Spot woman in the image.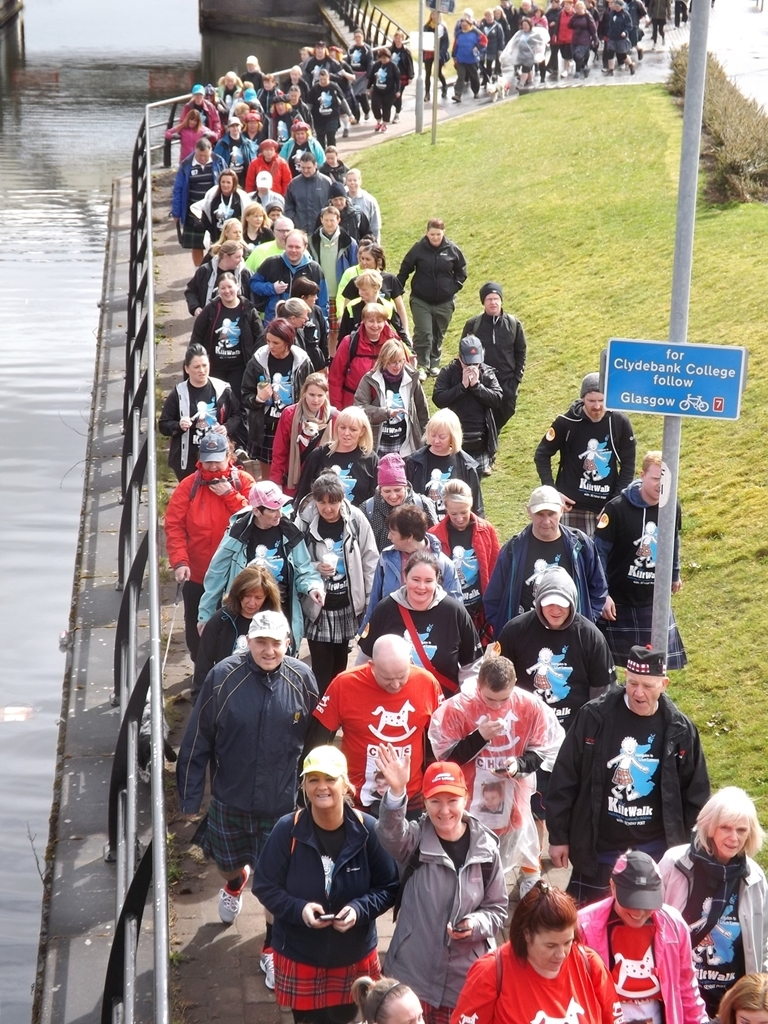
woman found at region(325, 306, 401, 405).
